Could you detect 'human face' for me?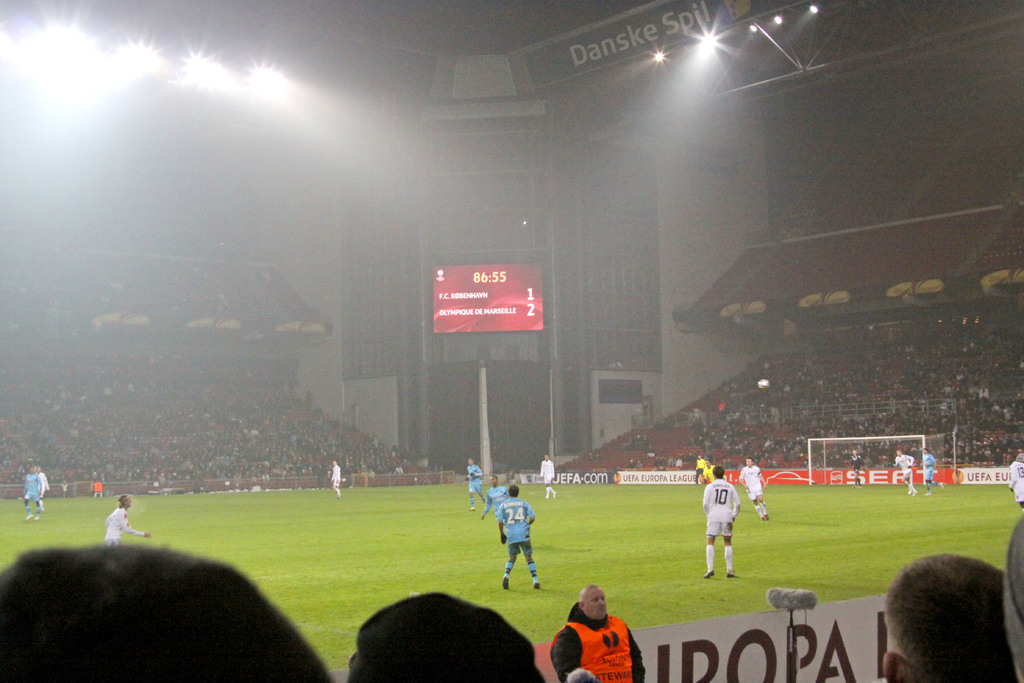
Detection result: locate(588, 591, 608, 618).
